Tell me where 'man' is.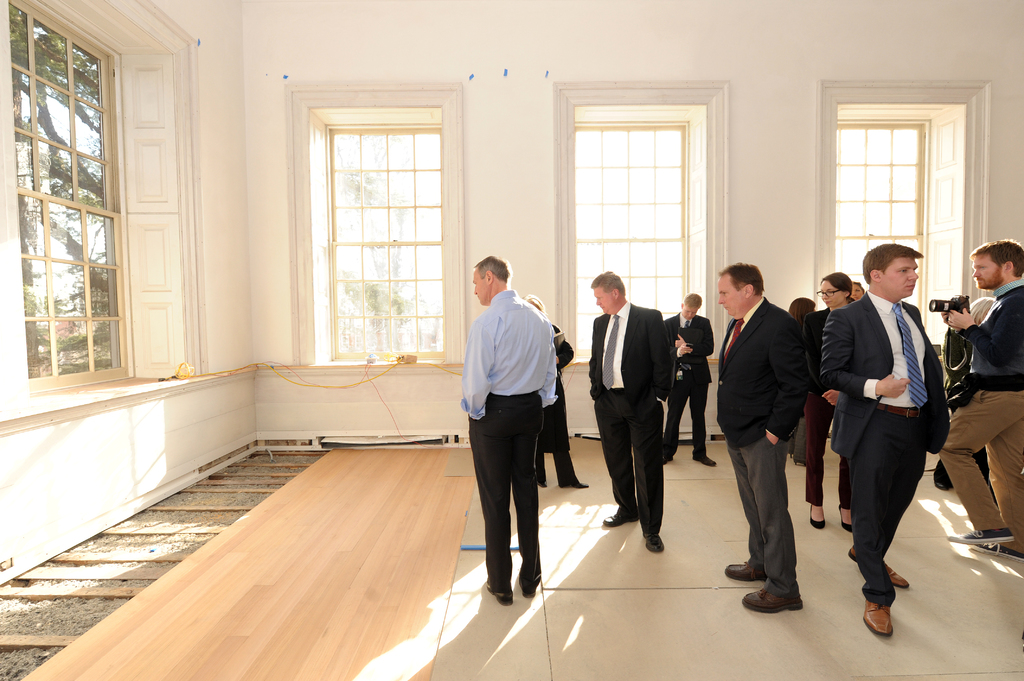
'man' is at Rect(947, 245, 1023, 577).
